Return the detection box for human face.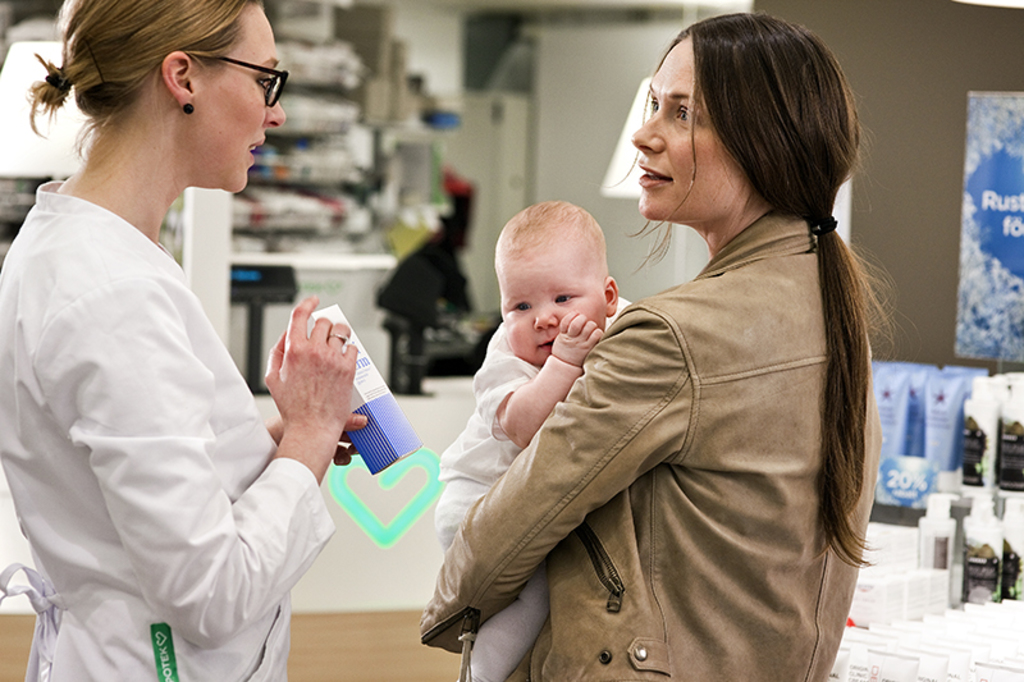
l=500, t=256, r=603, b=362.
